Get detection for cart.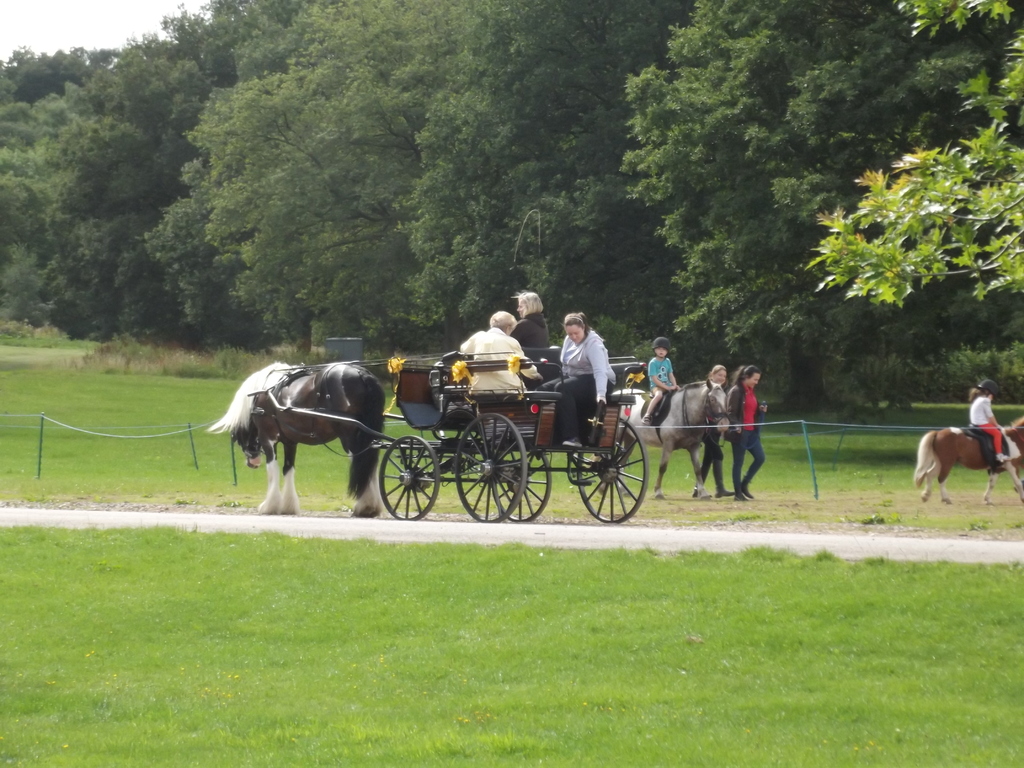
Detection: (left=300, top=340, right=708, bottom=536).
